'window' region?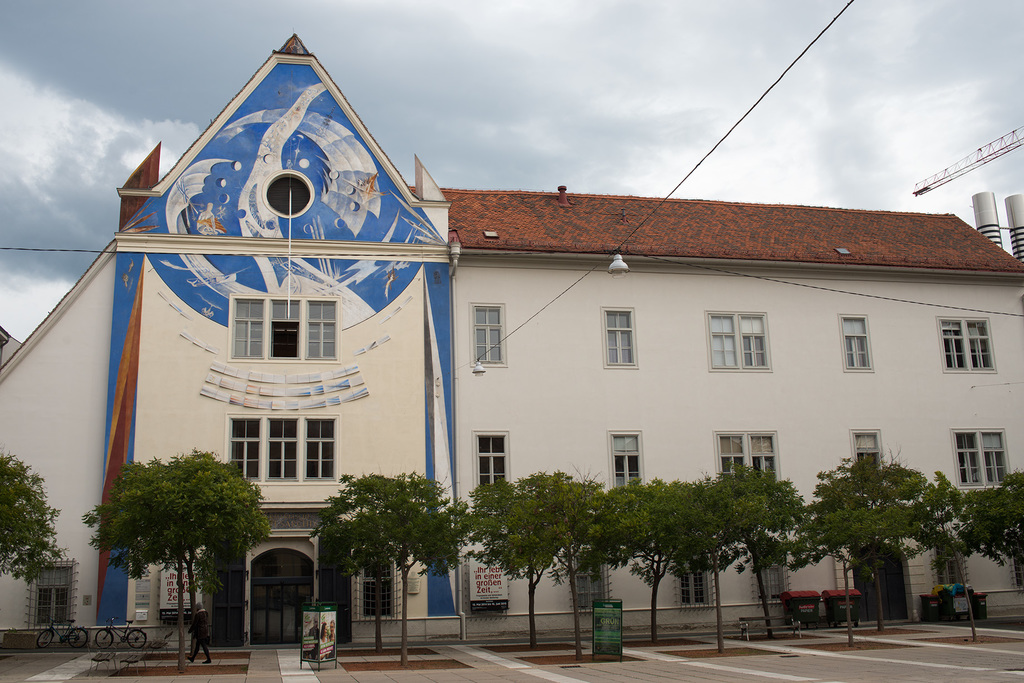
x1=472 y1=430 x2=510 y2=508
